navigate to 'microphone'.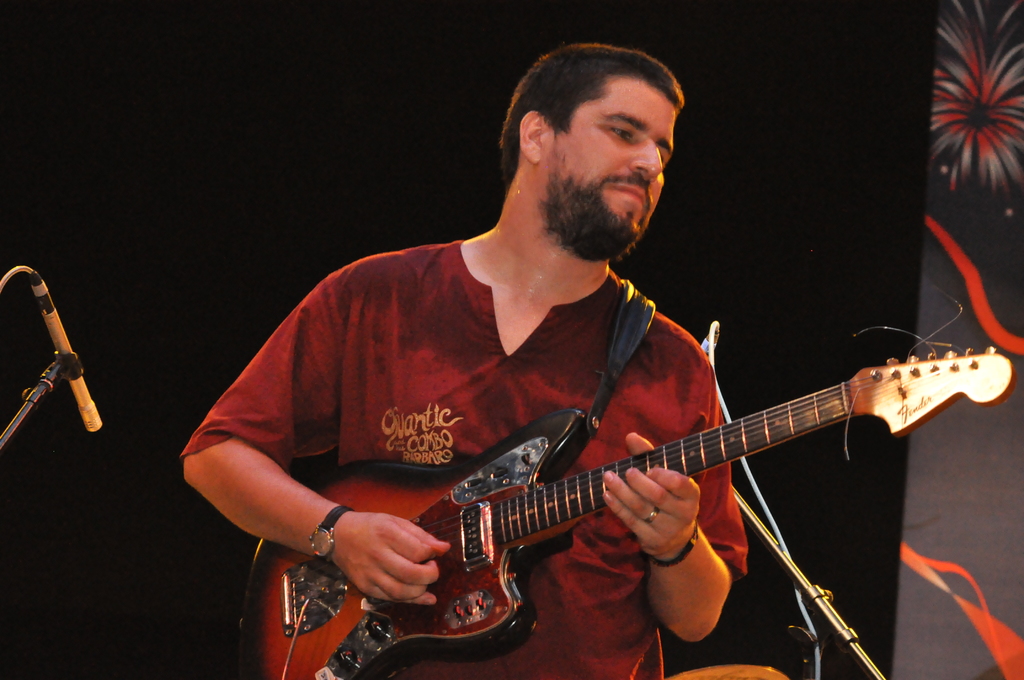
Navigation target: rect(44, 311, 104, 432).
